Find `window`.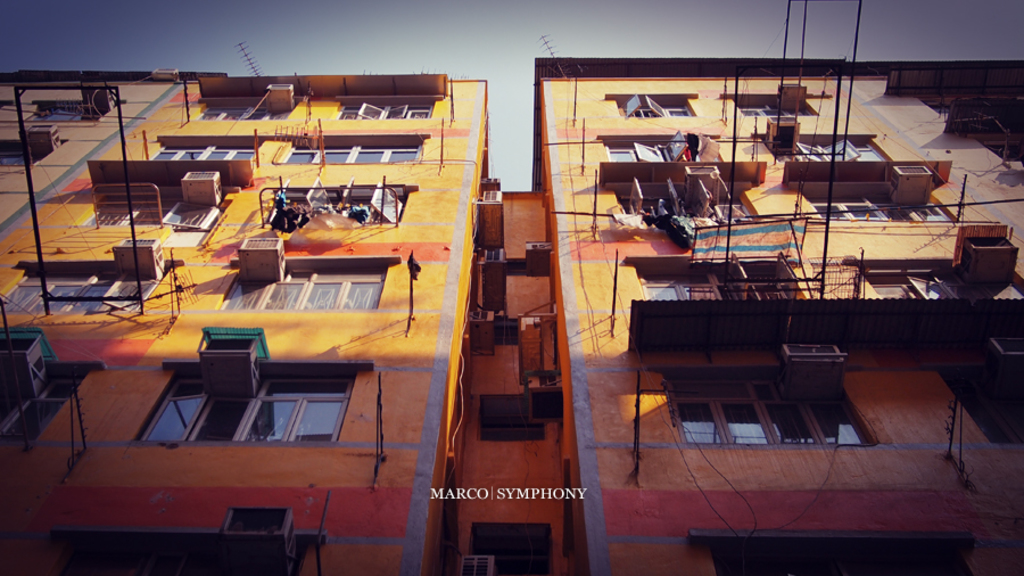
bbox(56, 536, 315, 575).
